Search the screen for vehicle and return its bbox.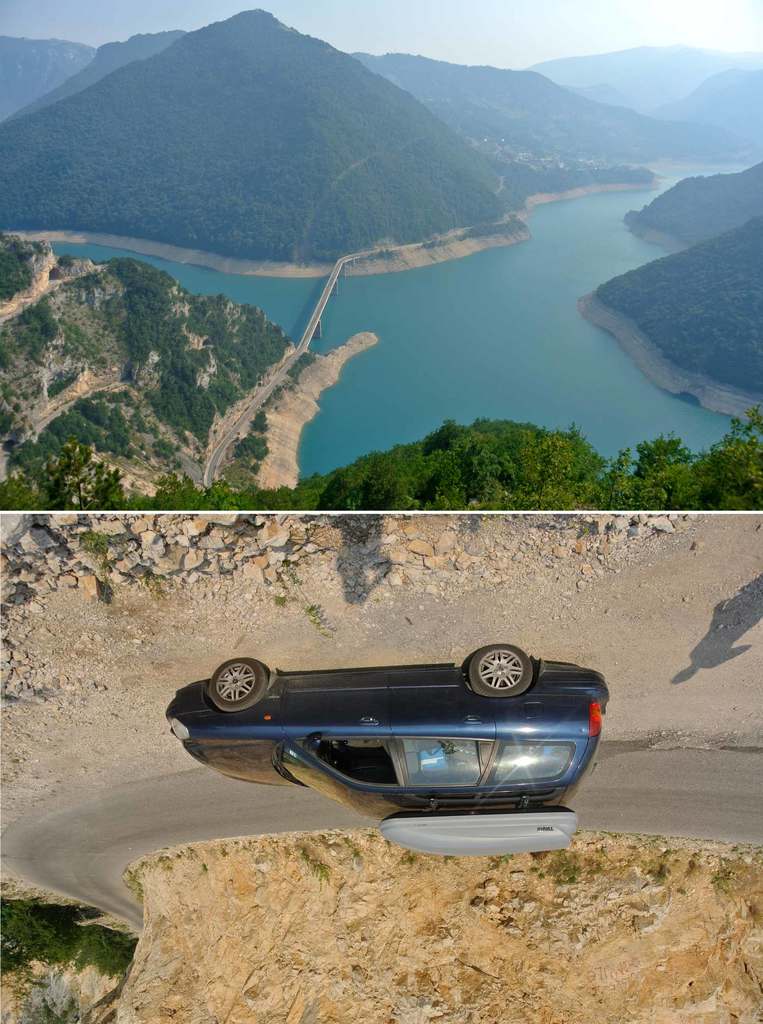
Found: {"left": 161, "top": 642, "right": 613, "bottom": 856}.
